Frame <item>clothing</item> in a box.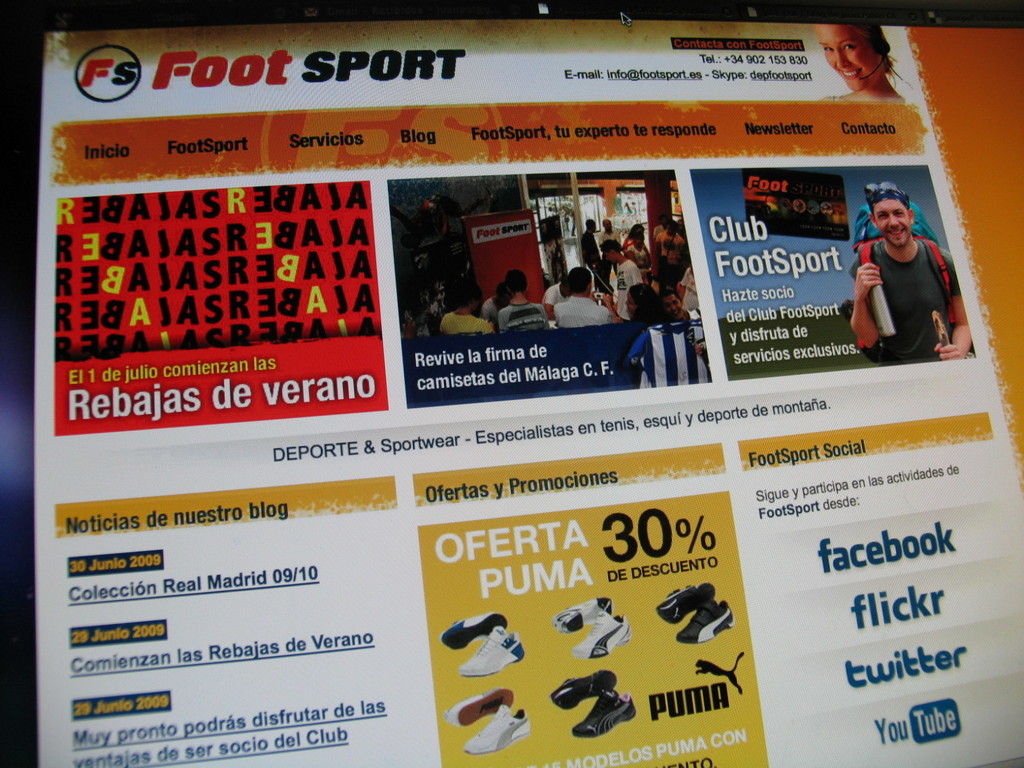
[x1=600, y1=228, x2=620, y2=246].
